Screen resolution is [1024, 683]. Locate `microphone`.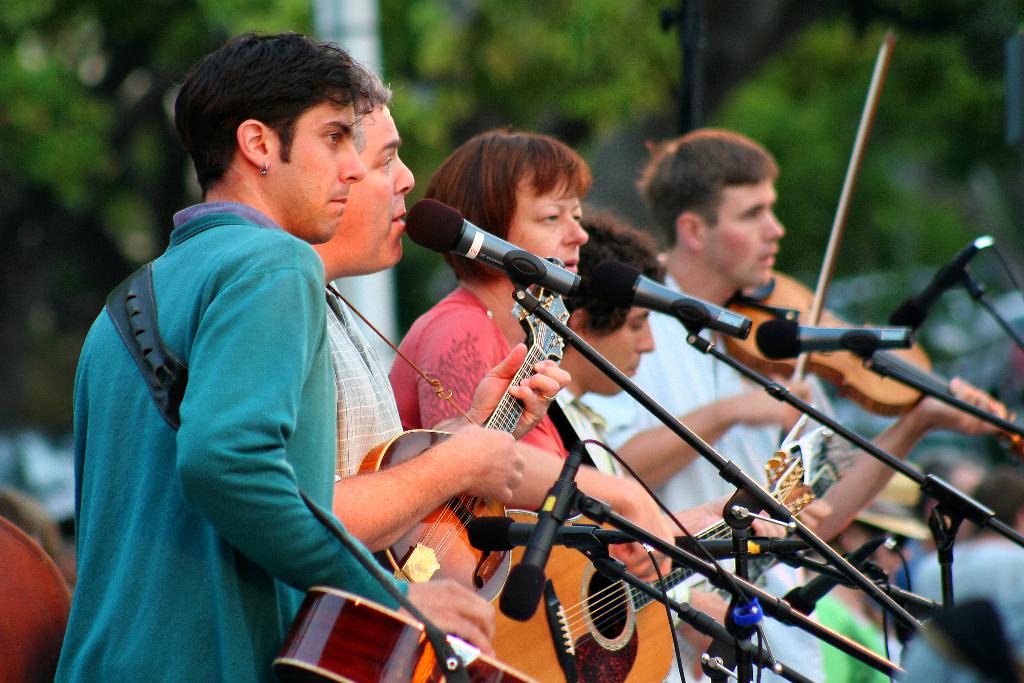
pyautogui.locateOnScreen(769, 538, 883, 630).
